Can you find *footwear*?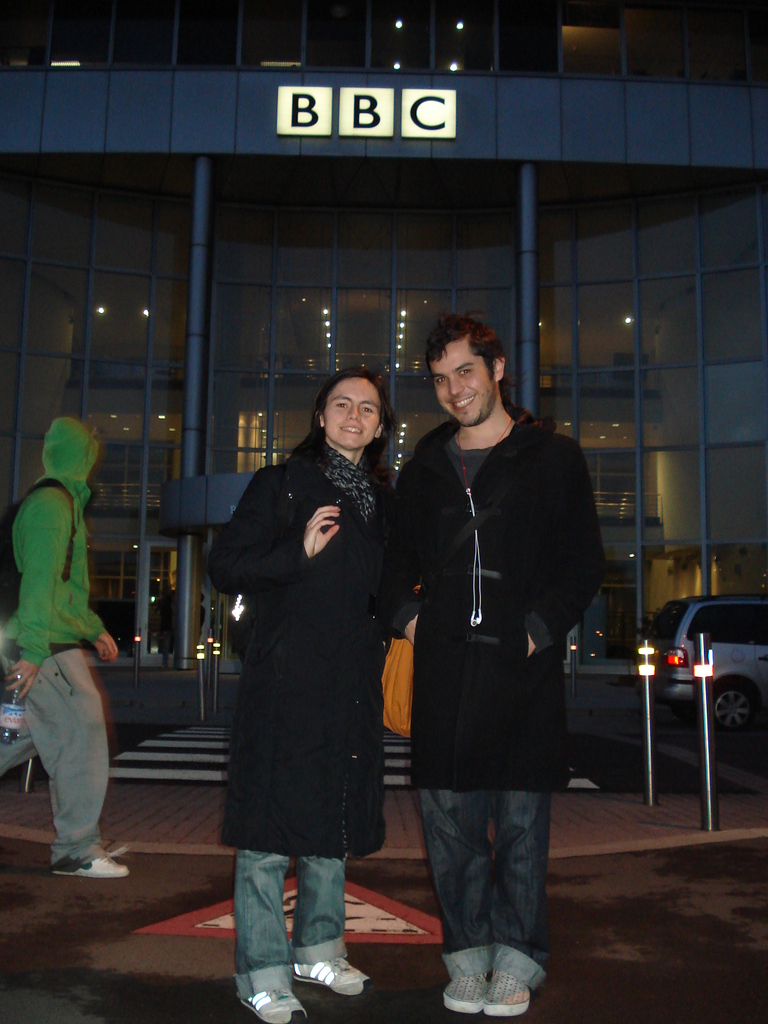
Yes, bounding box: <box>44,856,131,888</box>.
